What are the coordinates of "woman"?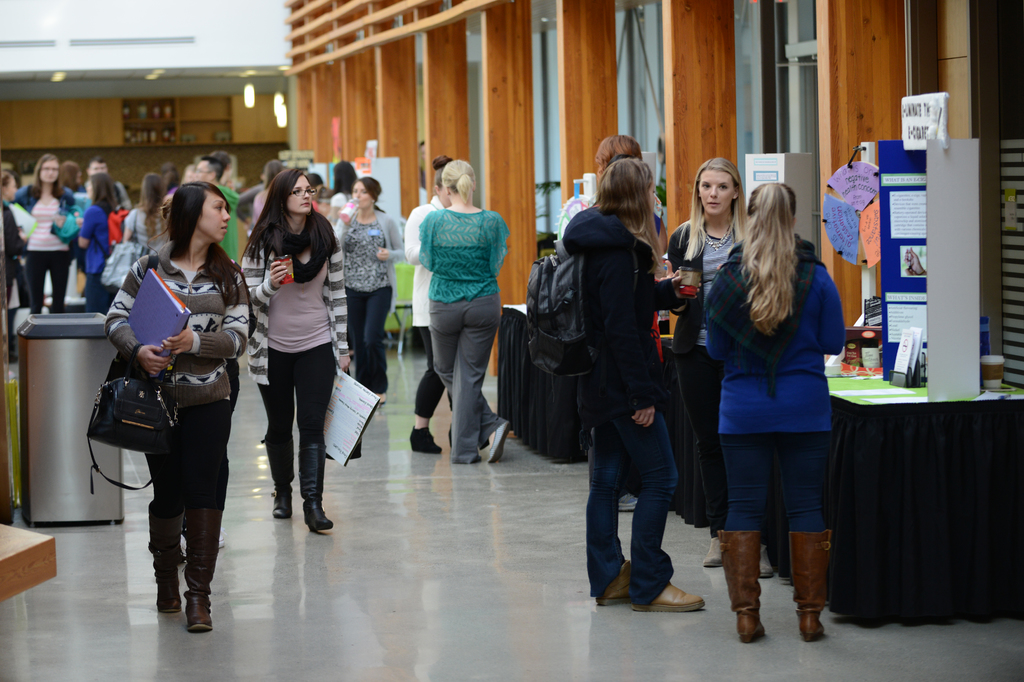
box=[10, 153, 76, 313].
